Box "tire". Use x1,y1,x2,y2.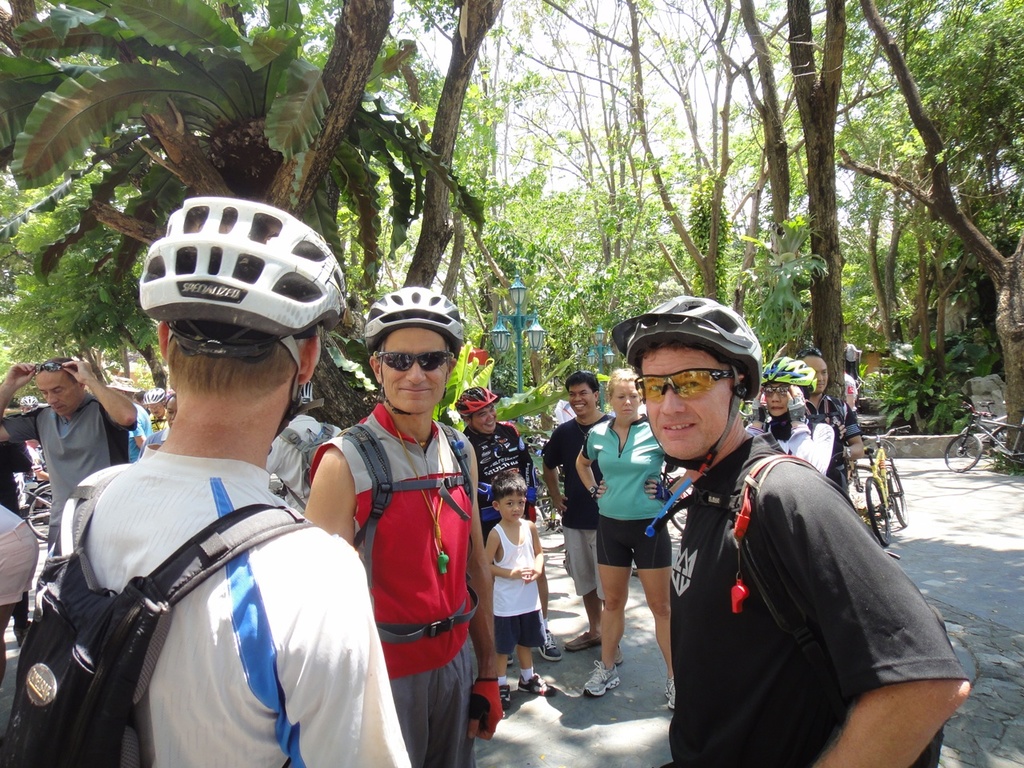
533,497,568,551.
